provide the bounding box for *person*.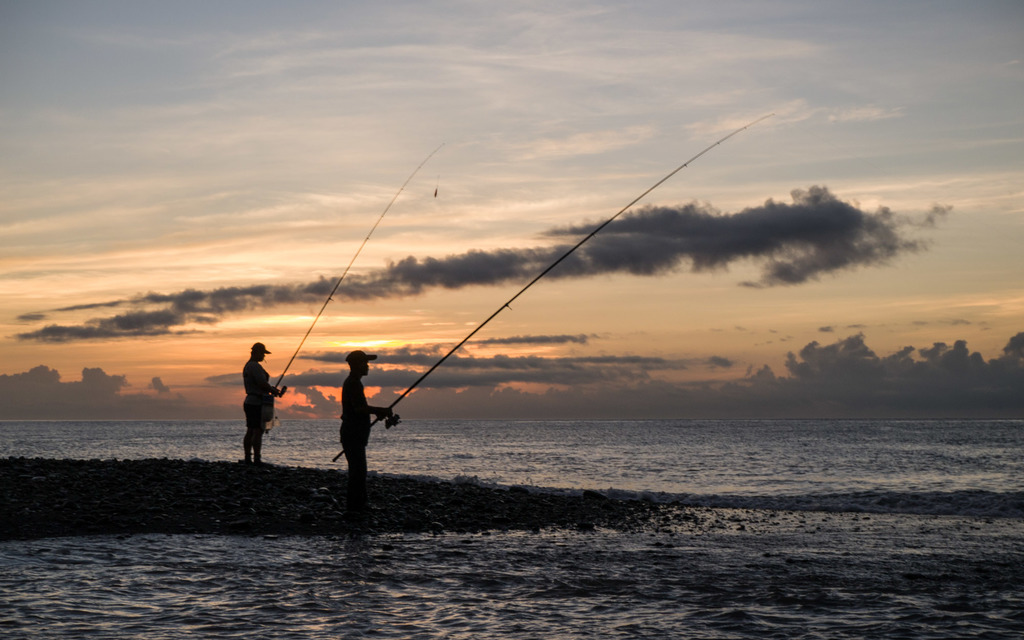
337:351:394:514.
